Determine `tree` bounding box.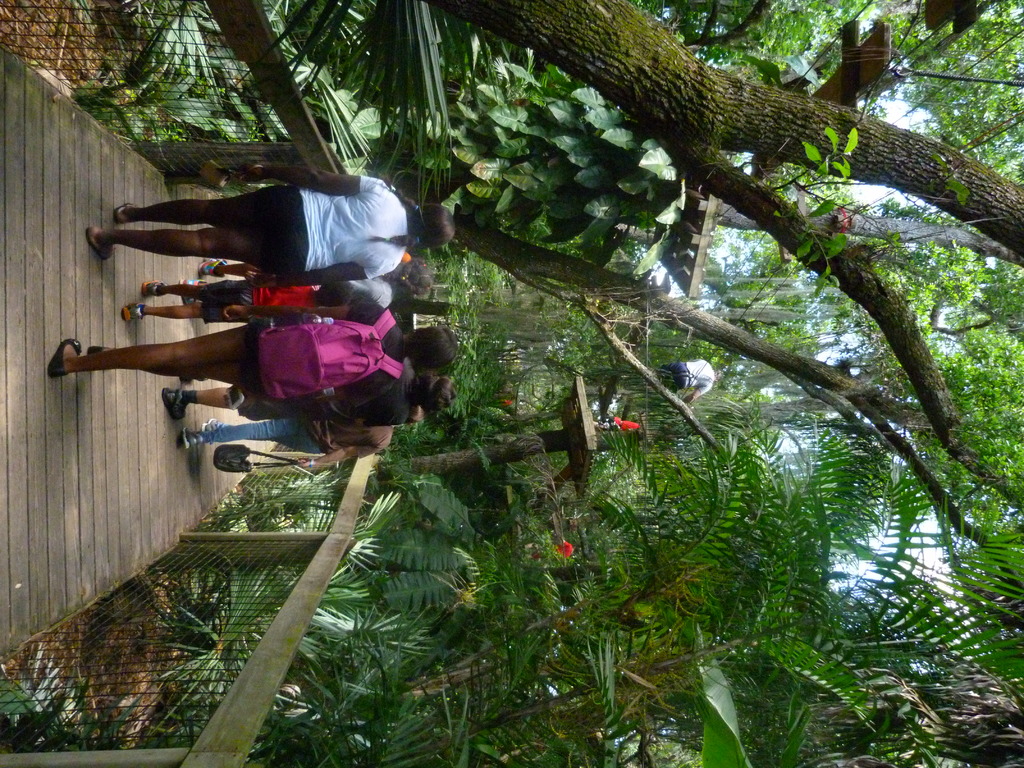
Determined: bbox=[0, 0, 1023, 714].
